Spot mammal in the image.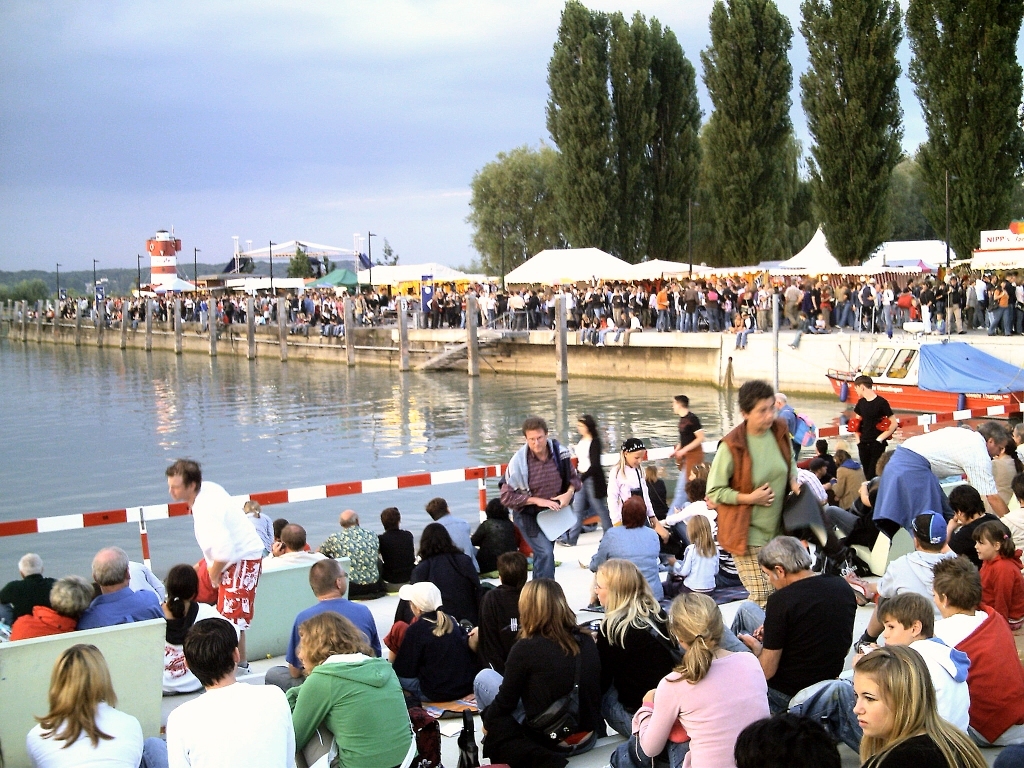
mammal found at (278, 521, 311, 555).
